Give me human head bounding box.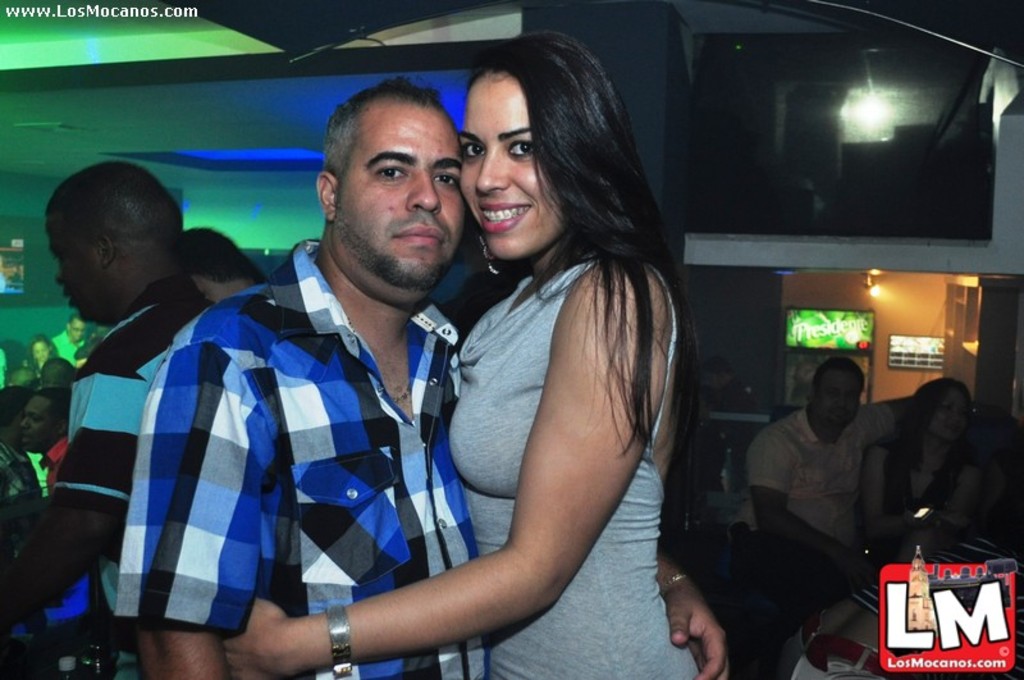
{"x1": 458, "y1": 27, "x2": 634, "y2": 268}.
